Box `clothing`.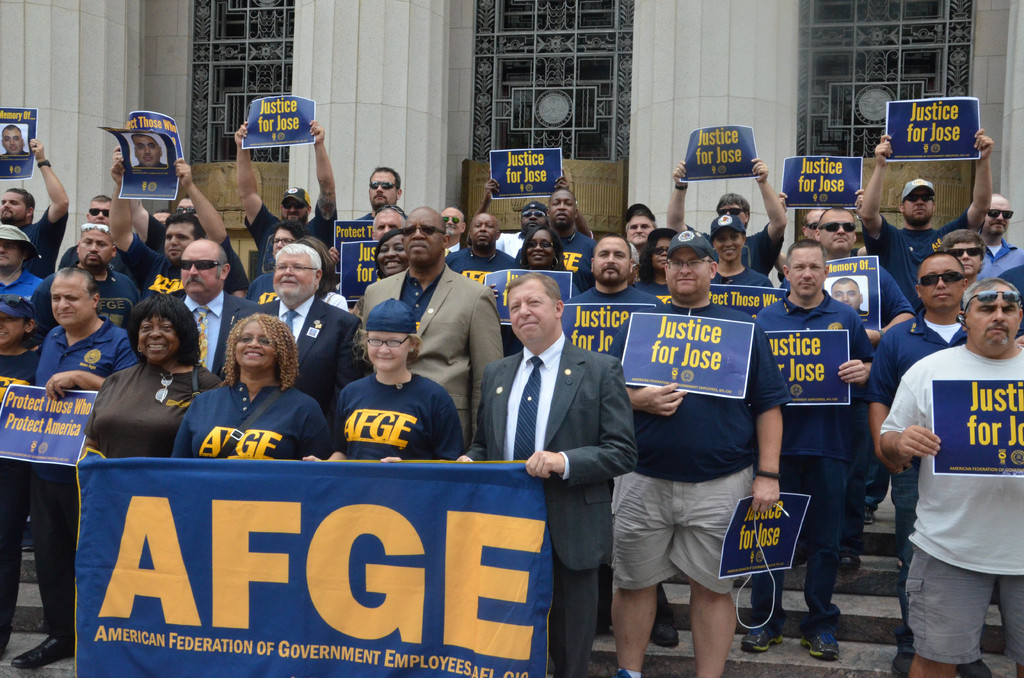
{"left": 145, "top": 212, "right": 250, "bottom": 291}.
